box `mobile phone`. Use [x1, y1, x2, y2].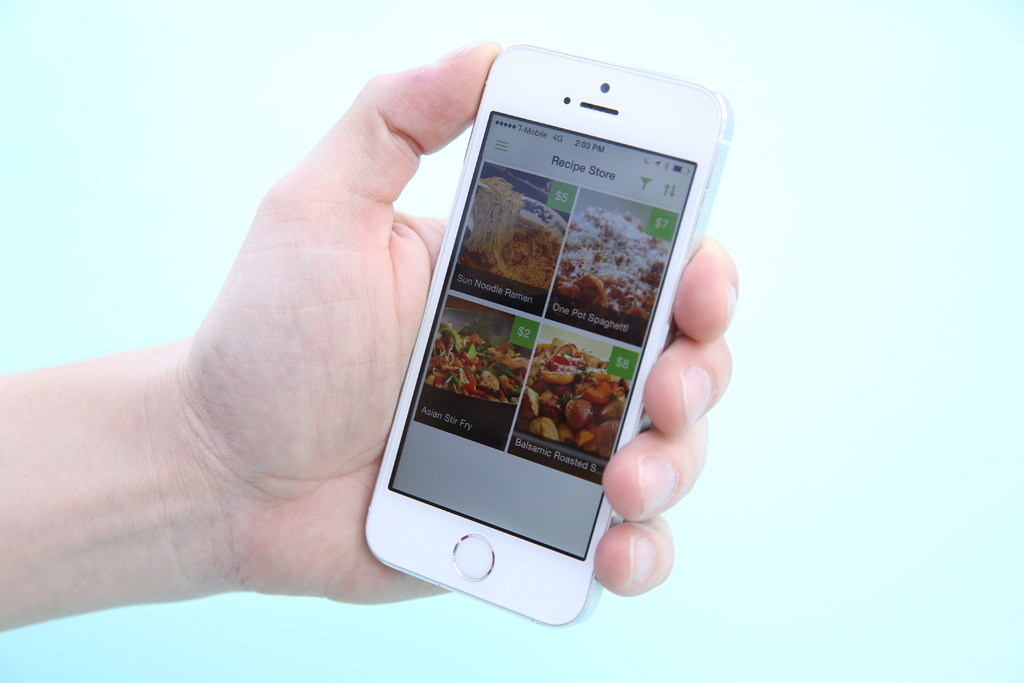
[356, 30, 719, 620].
